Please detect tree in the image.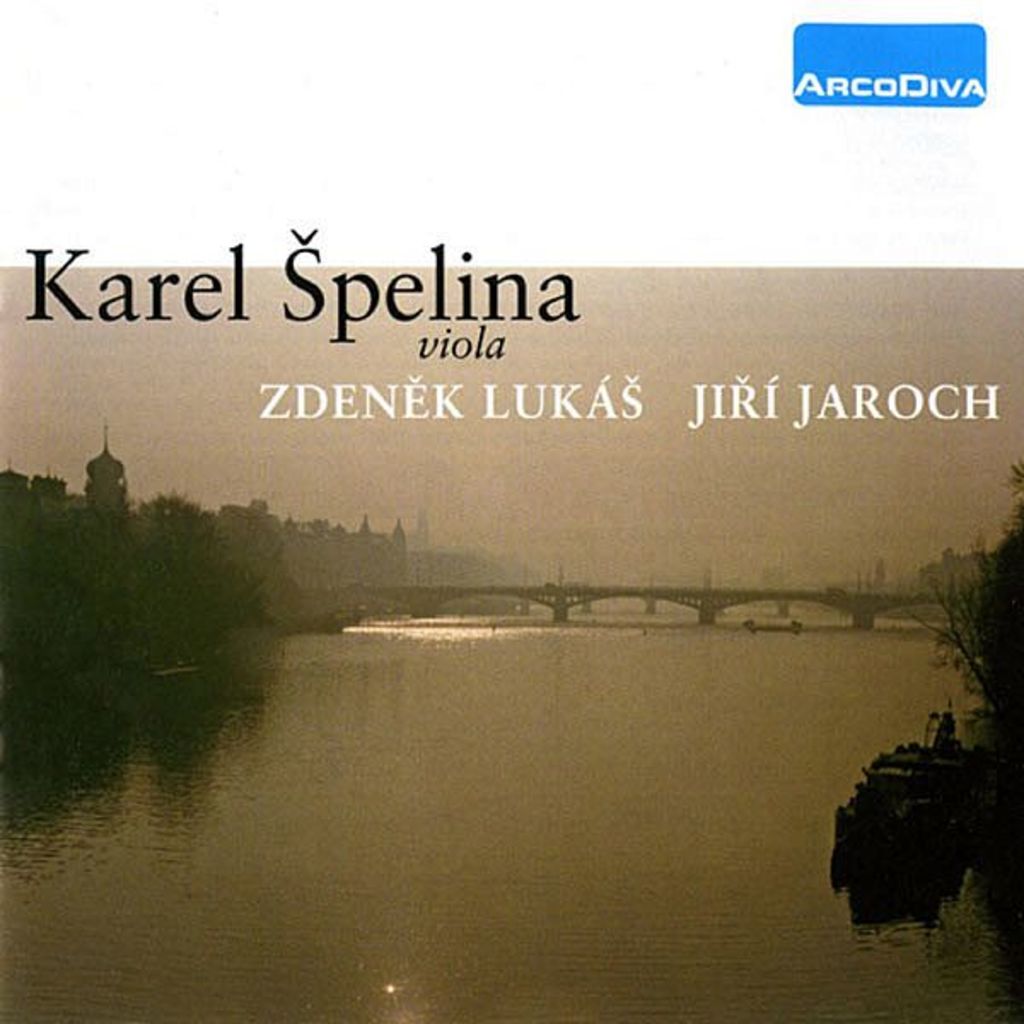
bbox(852, 703, 995, 913).
